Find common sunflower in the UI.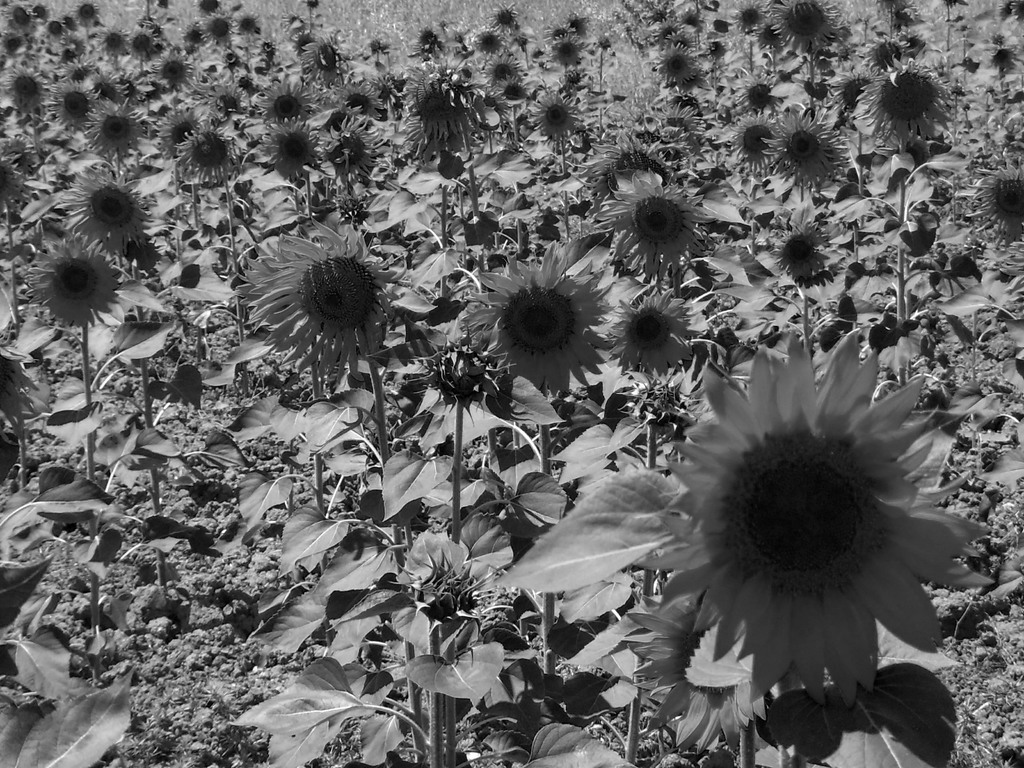
UI element at 776/209/822/273.
